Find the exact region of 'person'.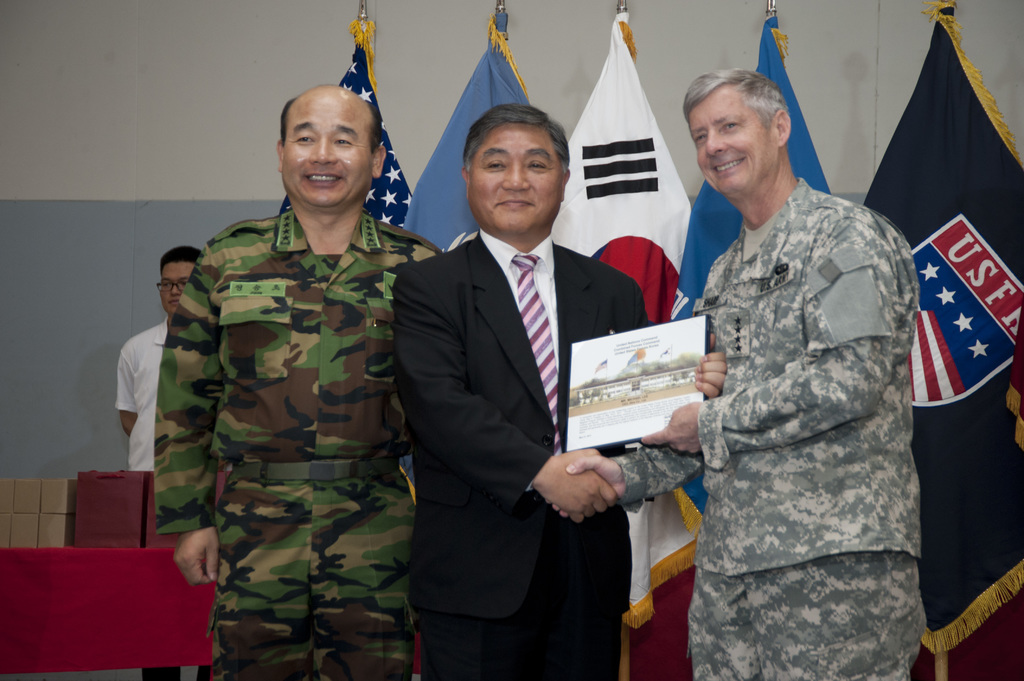
Exact region: rect(391, 101, 732, 680).
